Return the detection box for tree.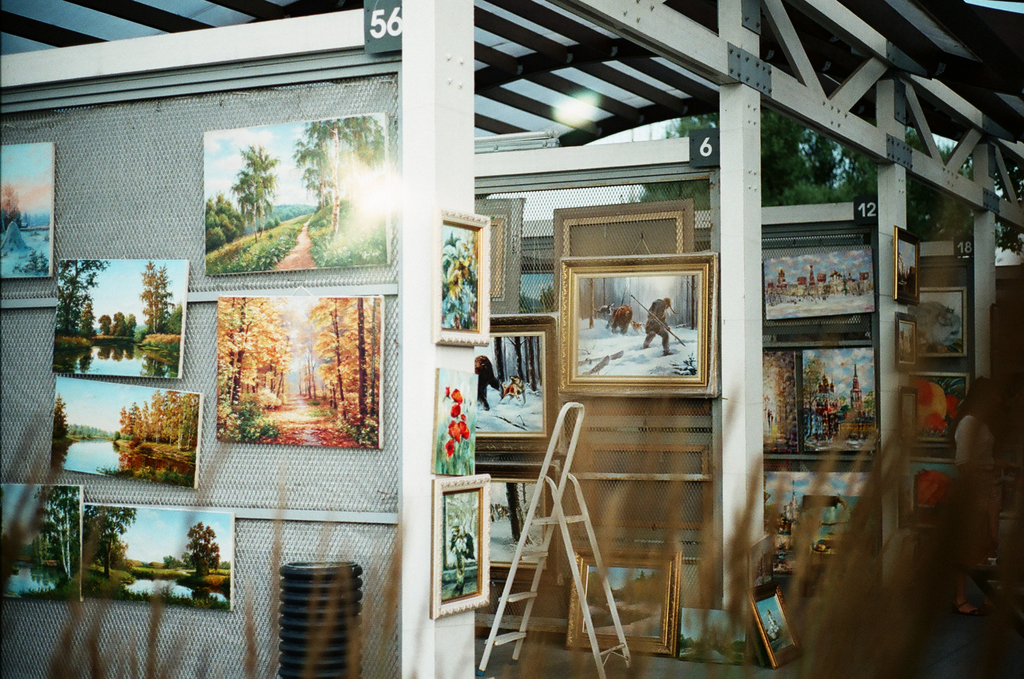
<region>99, 311, 109, 341</region>.
